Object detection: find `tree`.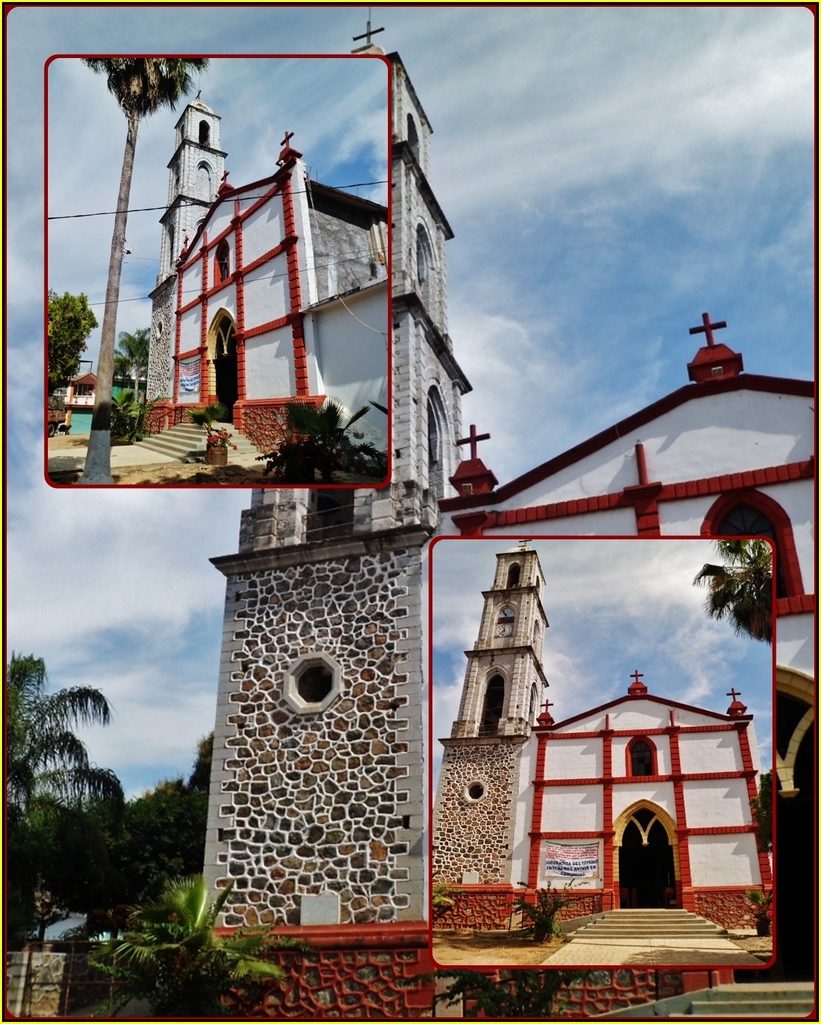
bbox(78, 57, 207, 489).
